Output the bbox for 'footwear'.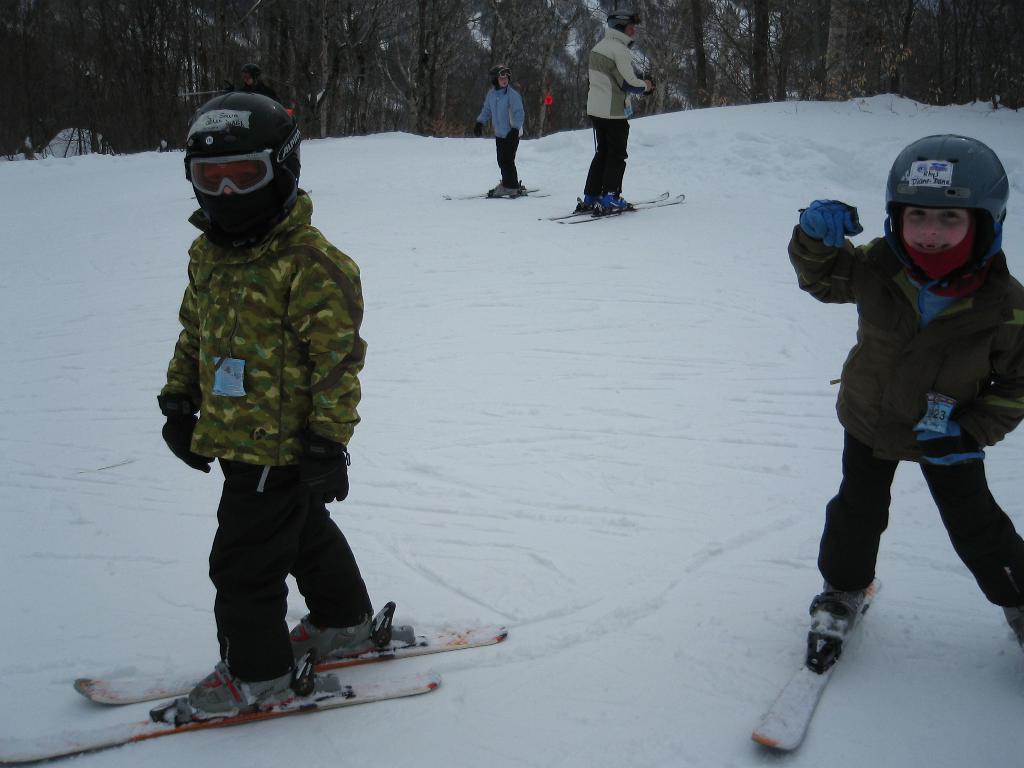
(x1=486, y1=177, x2=520, y2=200).
